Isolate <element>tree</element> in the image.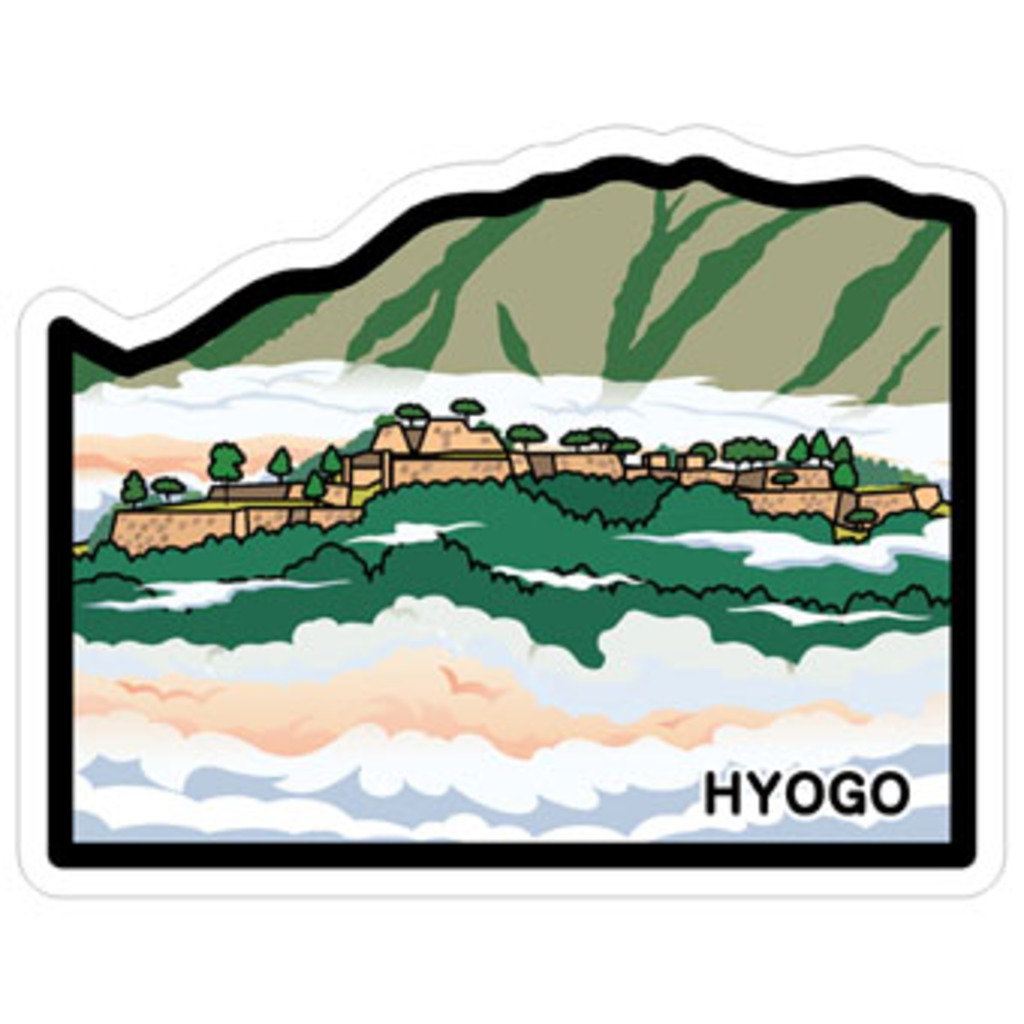
Isolated region: {"x1": 825, "y1": 455, "x2": 861, "y2": 482}.
